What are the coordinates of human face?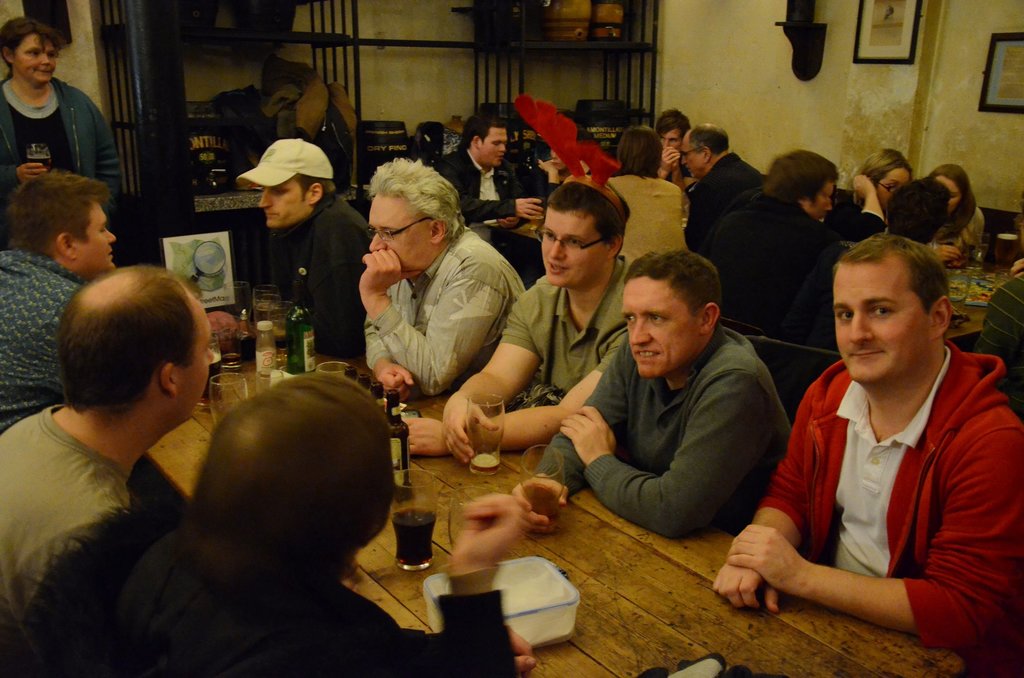
bbox=[17, 33, 58, 86].
